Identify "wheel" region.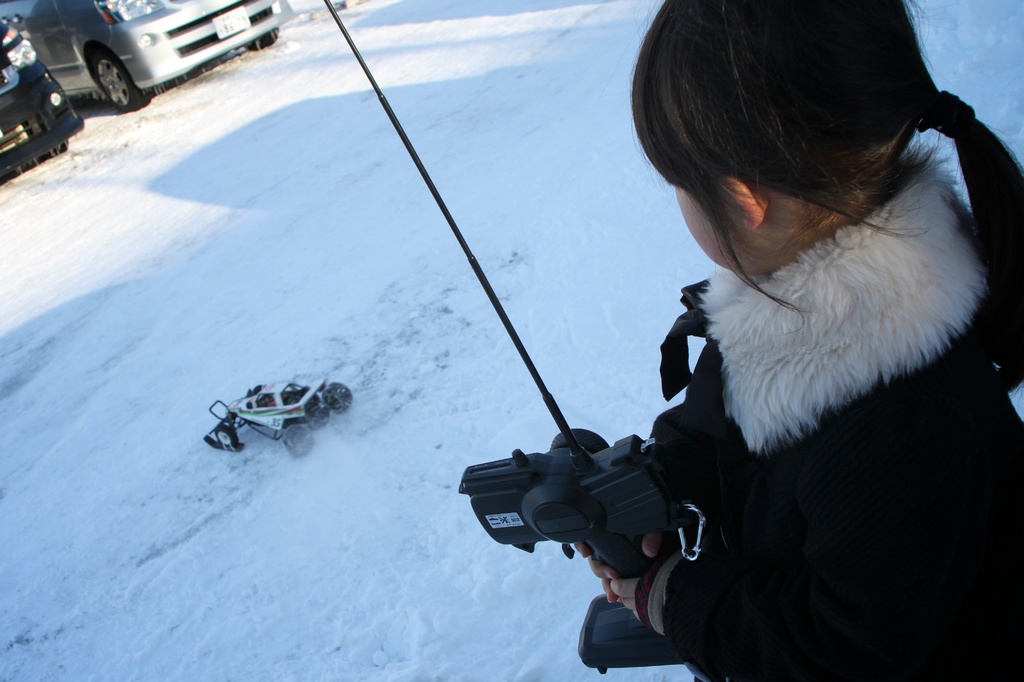
Region: crop(216, 424, 239, 445).
